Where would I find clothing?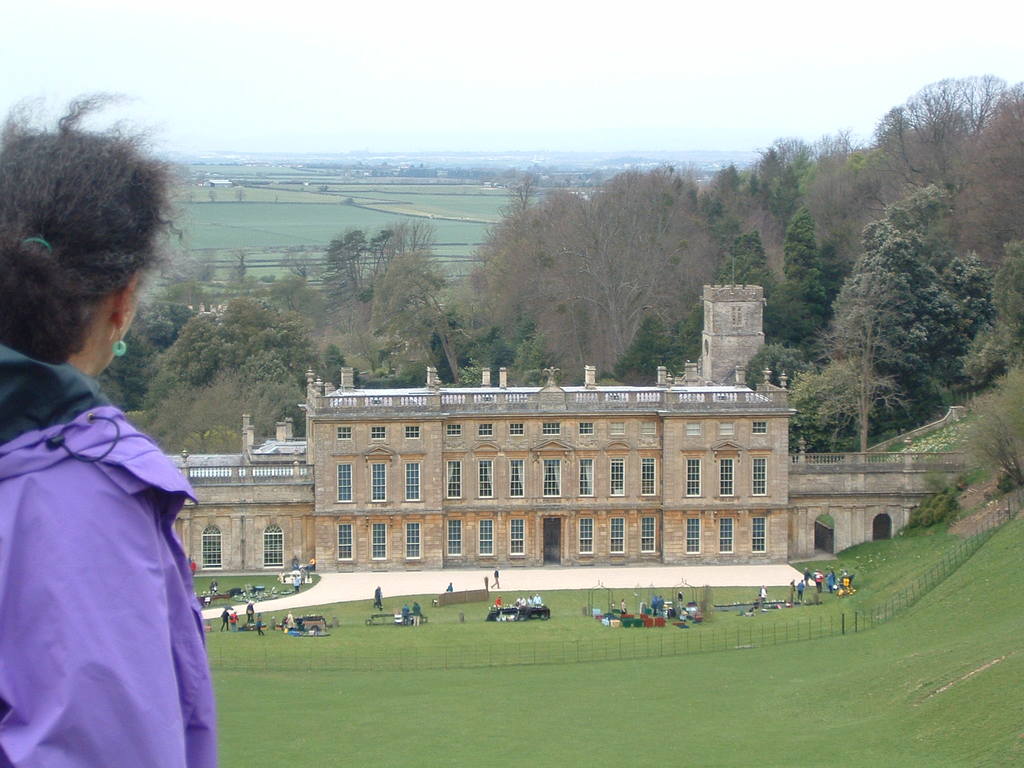
At [left=11, top=301, right=218, bottom=767].
